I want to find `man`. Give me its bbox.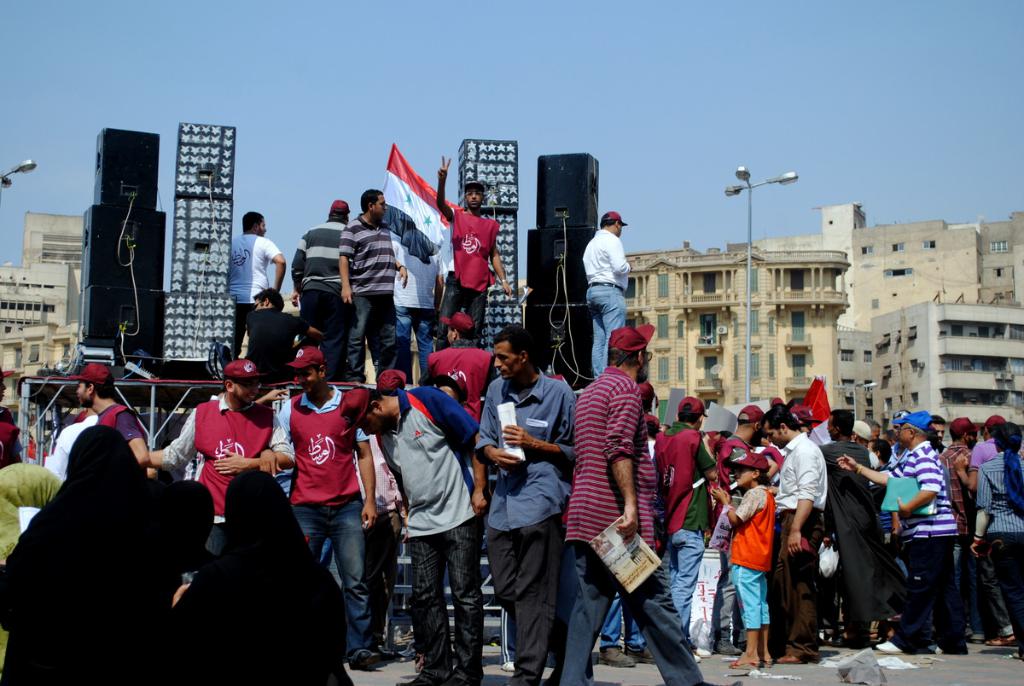
bbox=[812, 407, 884, 647].
